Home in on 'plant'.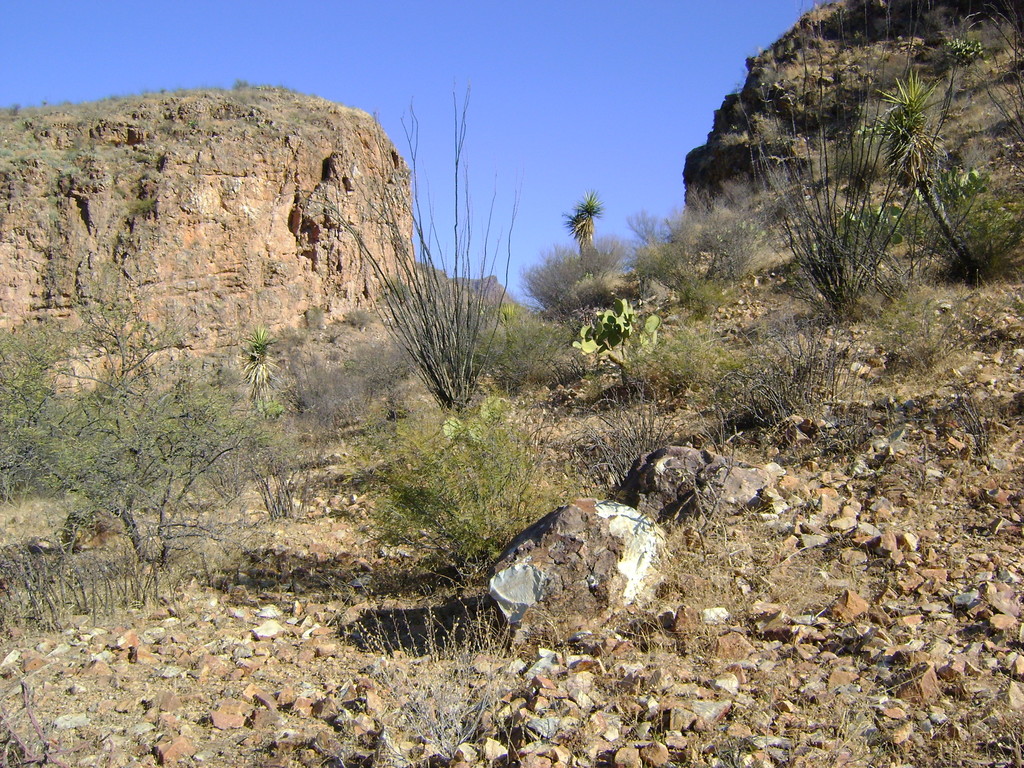
Homed in at bbox(727, 0, 984, 326).
